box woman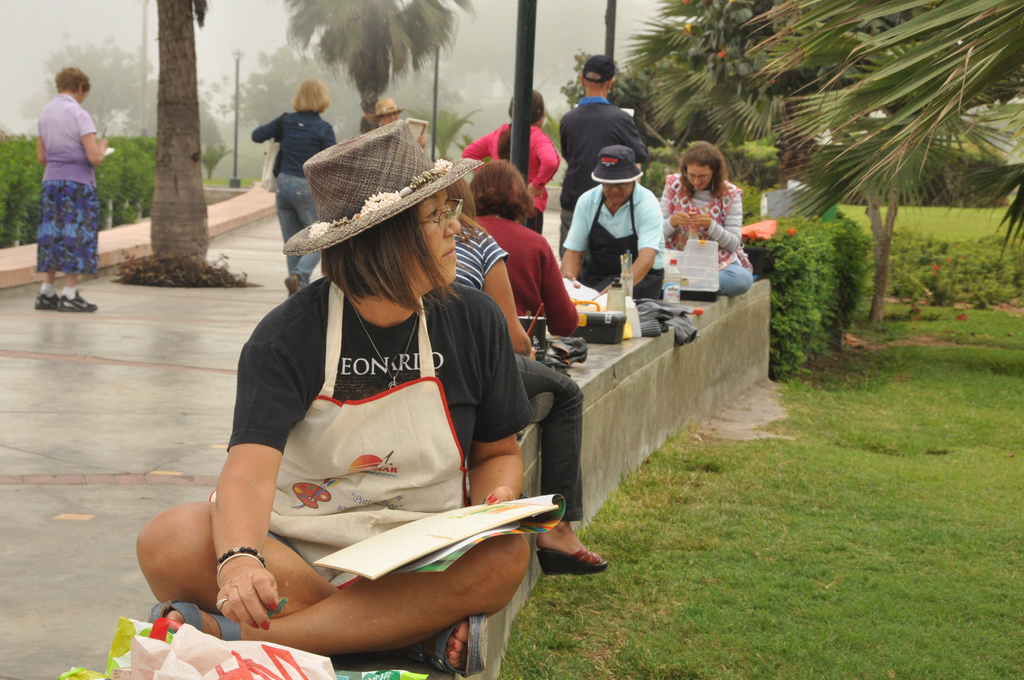
select_region(250, 78, 335, 301)
